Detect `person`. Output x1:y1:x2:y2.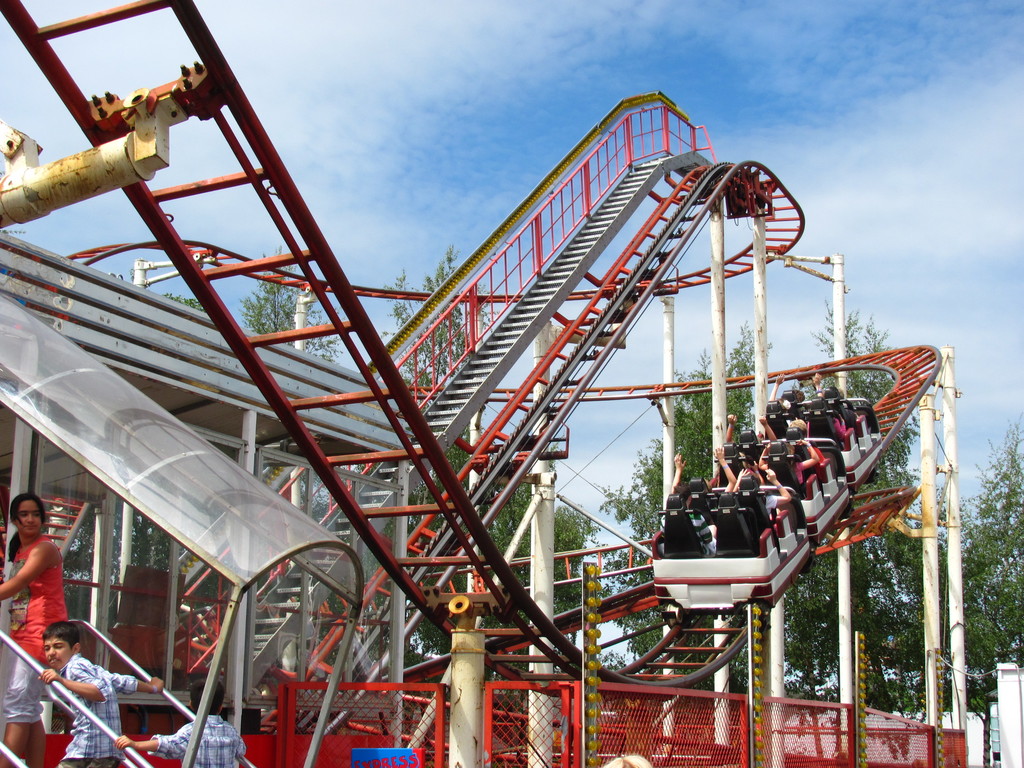
729:466:792:520.
